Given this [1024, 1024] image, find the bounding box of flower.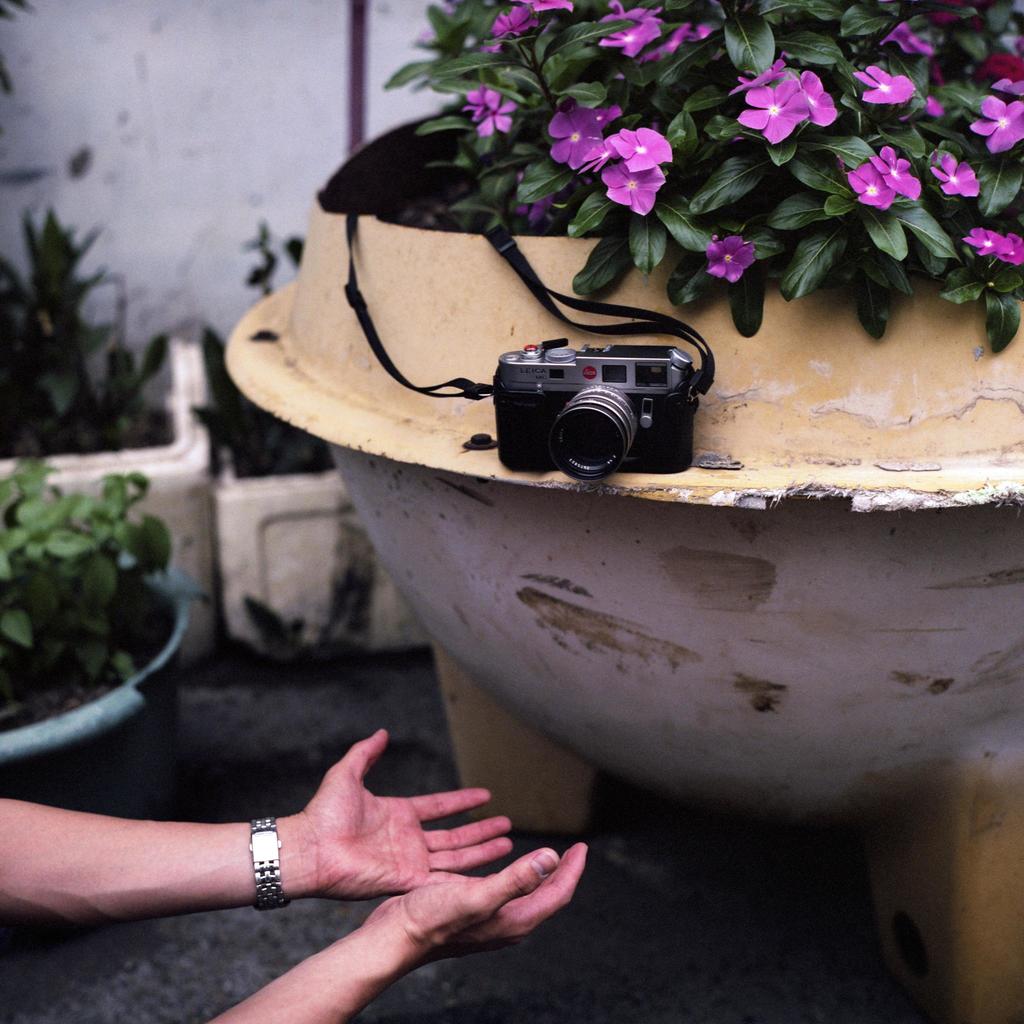
{"x1": 970, "y1": 95, "x2": 1023, "y2": 154}.
